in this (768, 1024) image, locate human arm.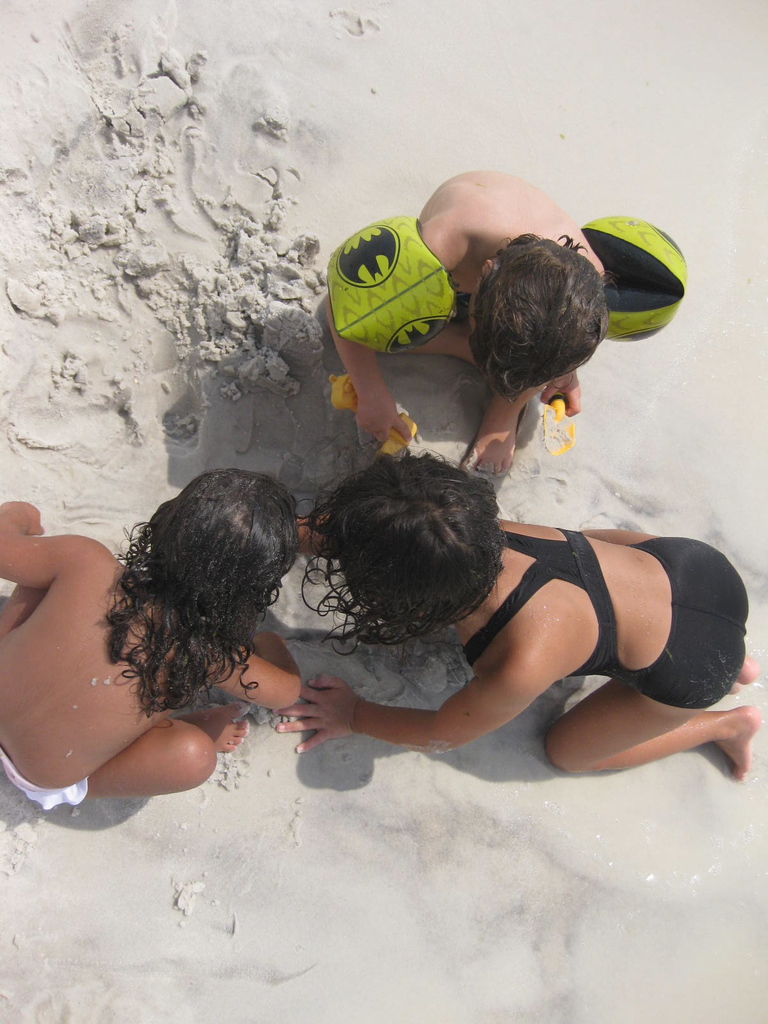
Bounding box: locate(279, 496, 499, 566).
